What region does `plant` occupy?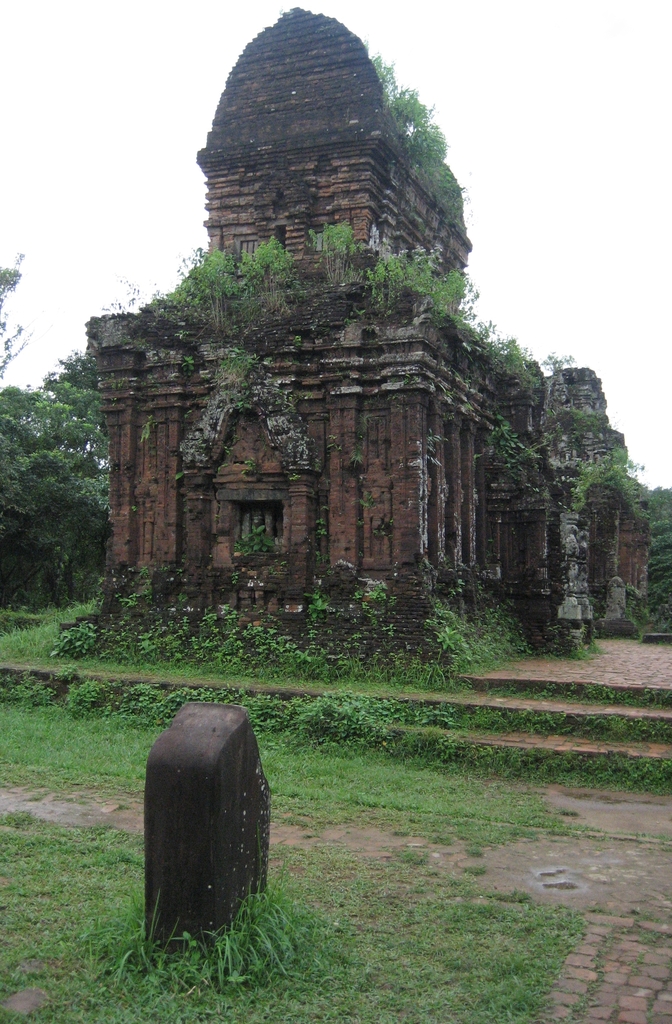
bbox=(150, 270, 193, 308).
